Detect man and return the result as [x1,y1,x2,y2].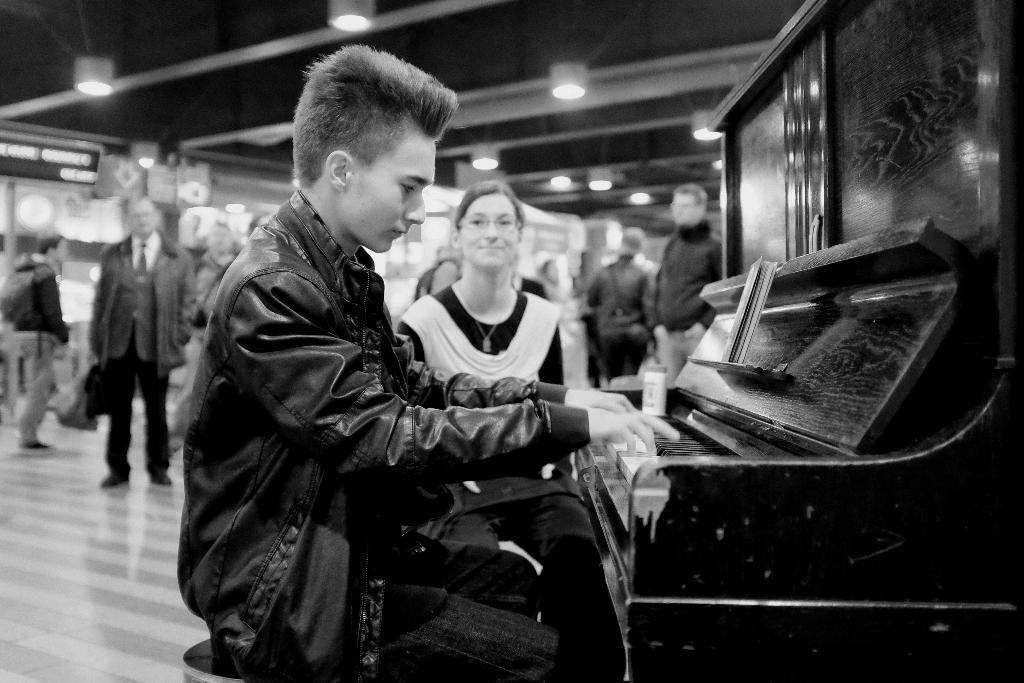
[88,202,204,458].
